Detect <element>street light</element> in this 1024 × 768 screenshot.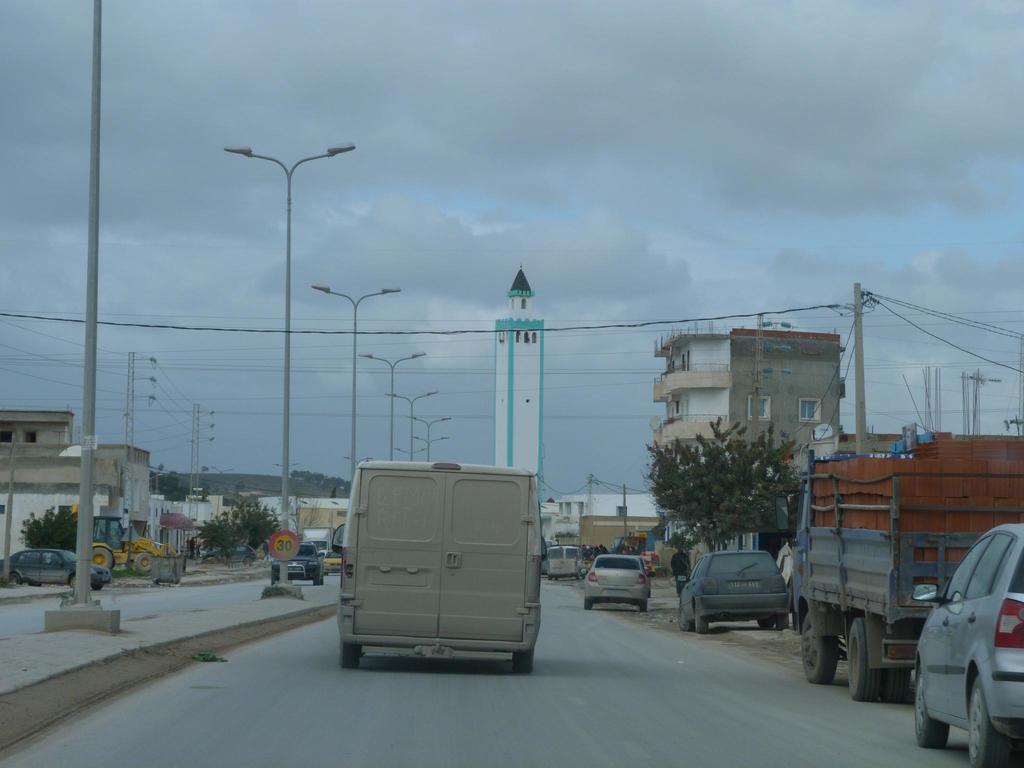
Detection: l=353, t=349, r=428, b=463.
